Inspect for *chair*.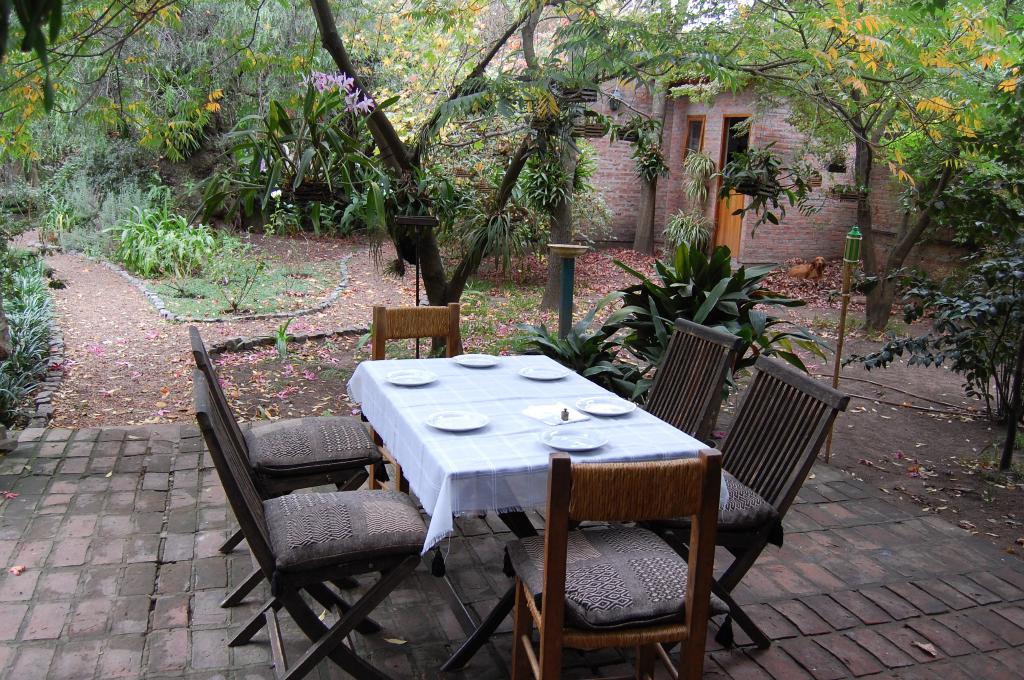
Inspection: region(570, 316, 750, 533).
